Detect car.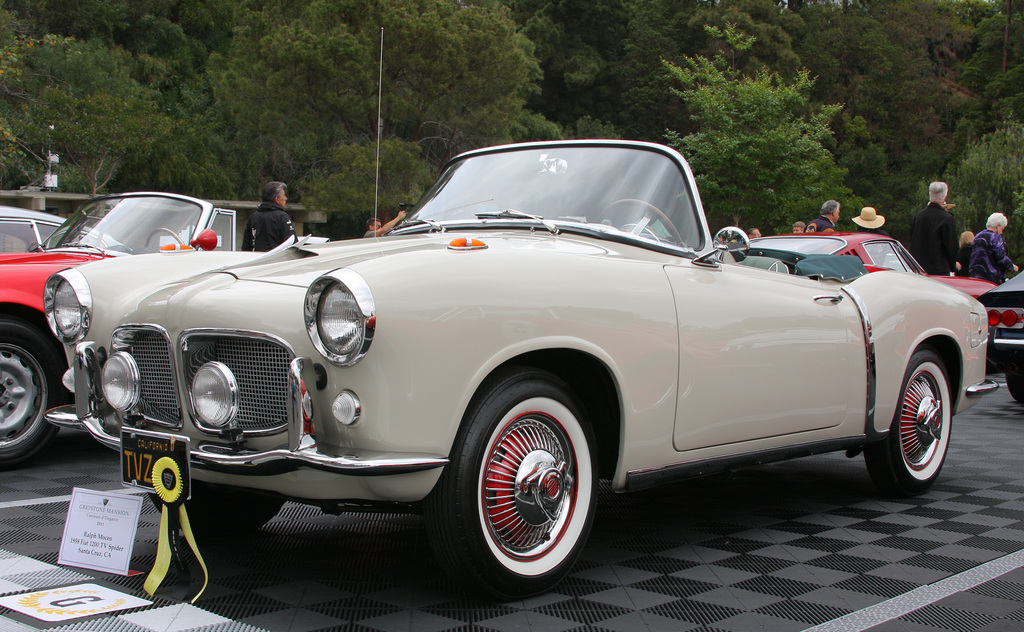
Detected at rect(6, 135, 957, 600).
